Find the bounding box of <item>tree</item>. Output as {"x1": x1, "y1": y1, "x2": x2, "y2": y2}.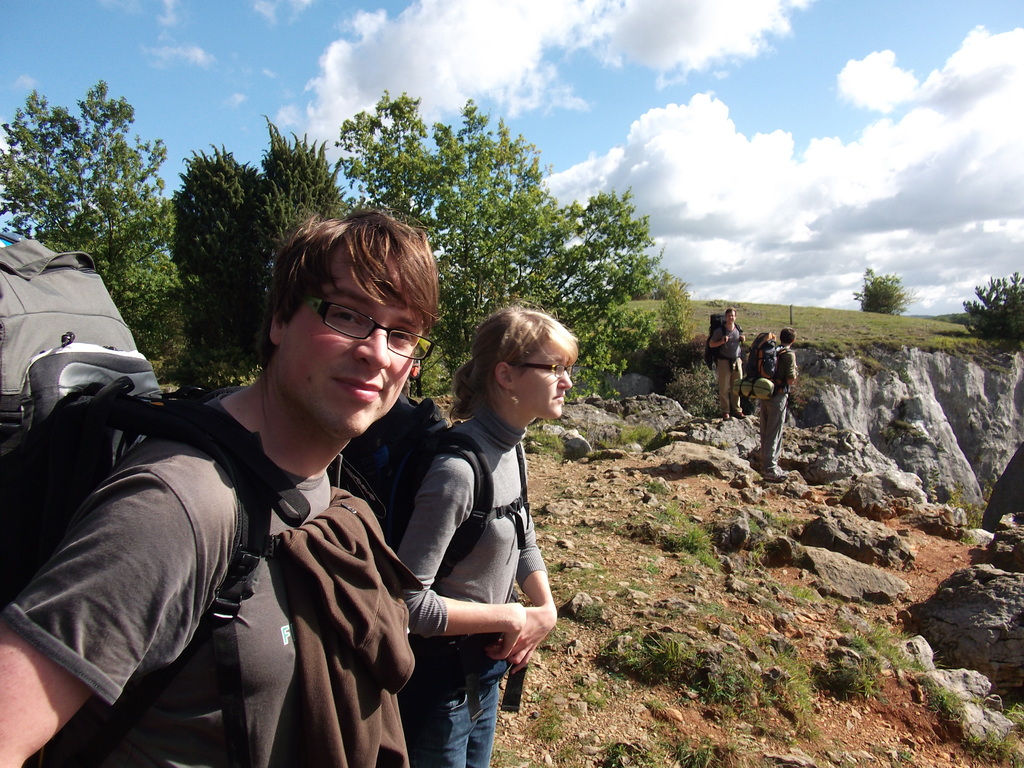
{"x1": 652, "y1": 266, "x2": 691, "y2": 298}.
